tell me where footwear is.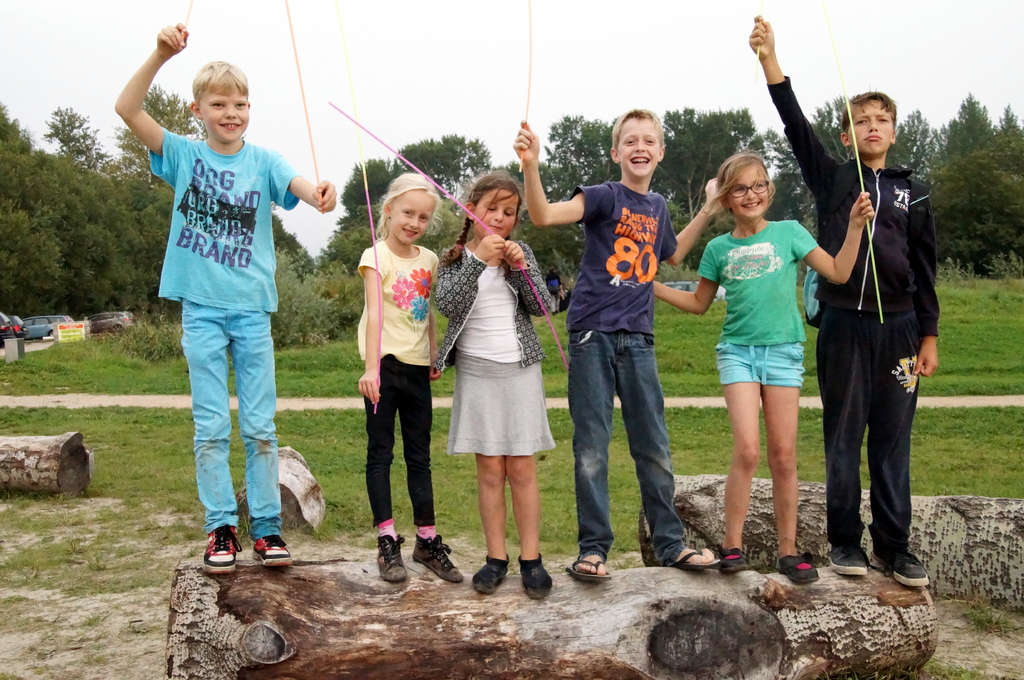
footwear is at locate(470, 553, 511, 596).
